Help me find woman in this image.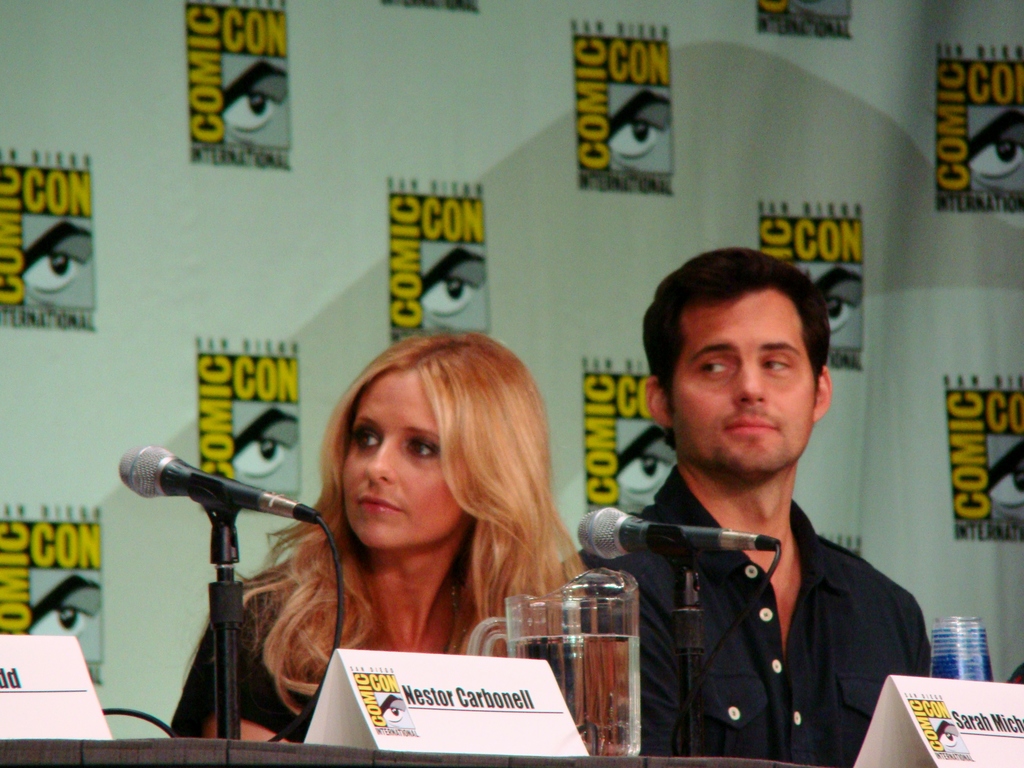
Found it: left=169, top=335, right=602, bottom=753.
